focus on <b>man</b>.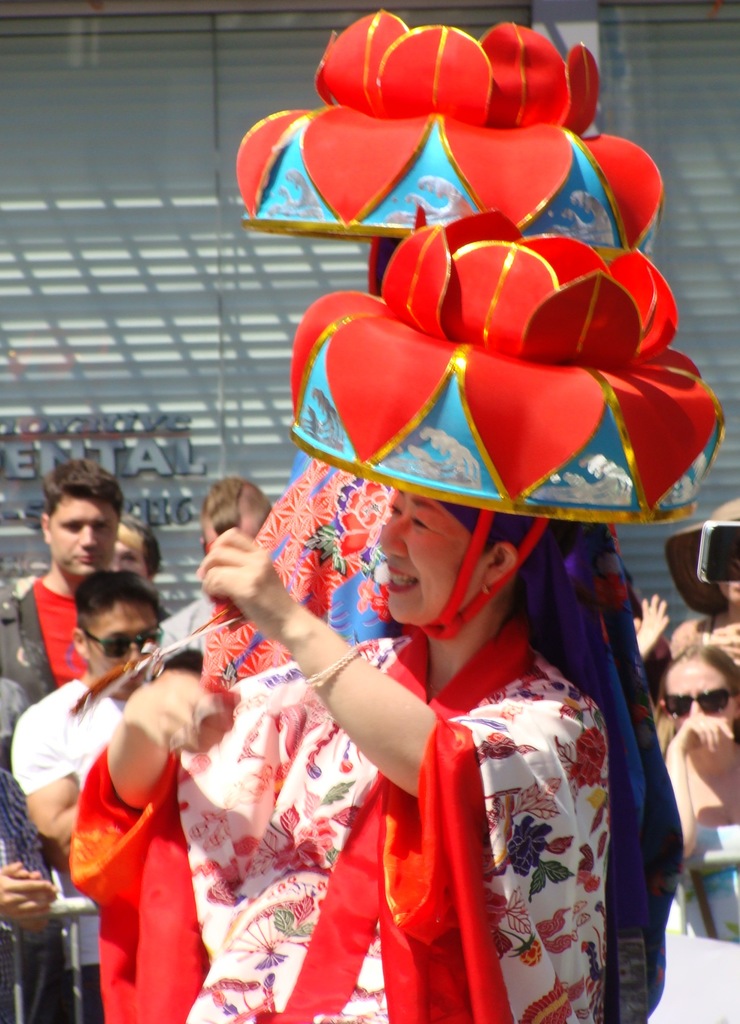
Focused at {"left": 0, "top": 765, "right": 69, "bottom": 1023}.
